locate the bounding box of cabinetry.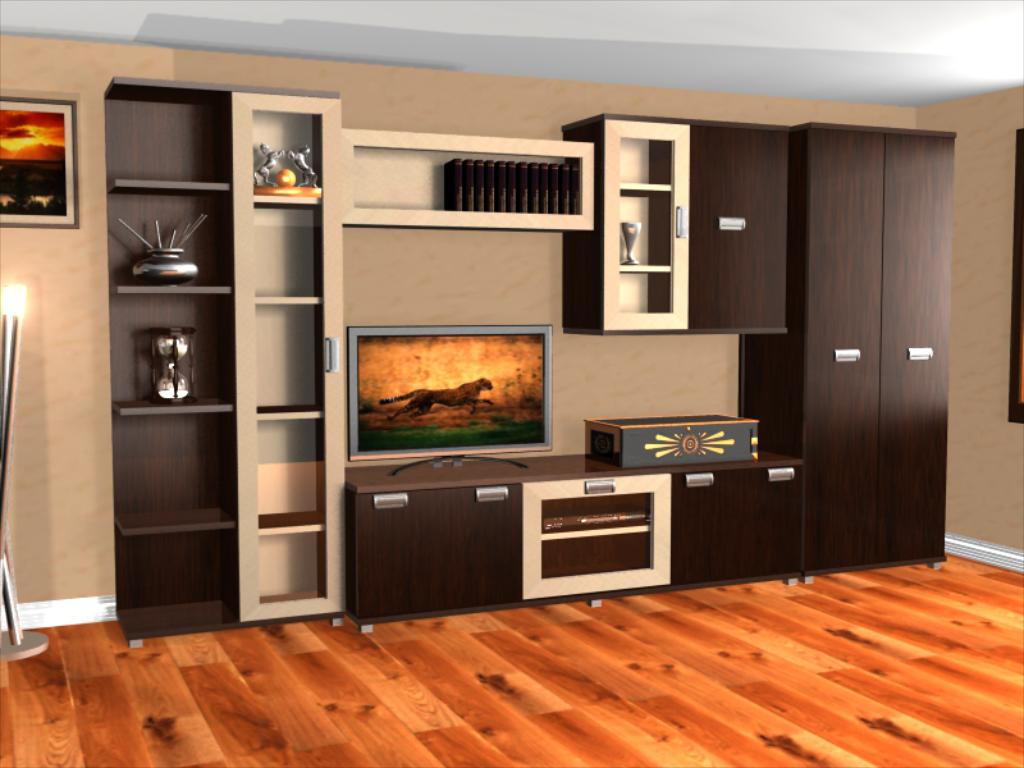
Bounding box: box=[229, 205, 349, 297].
